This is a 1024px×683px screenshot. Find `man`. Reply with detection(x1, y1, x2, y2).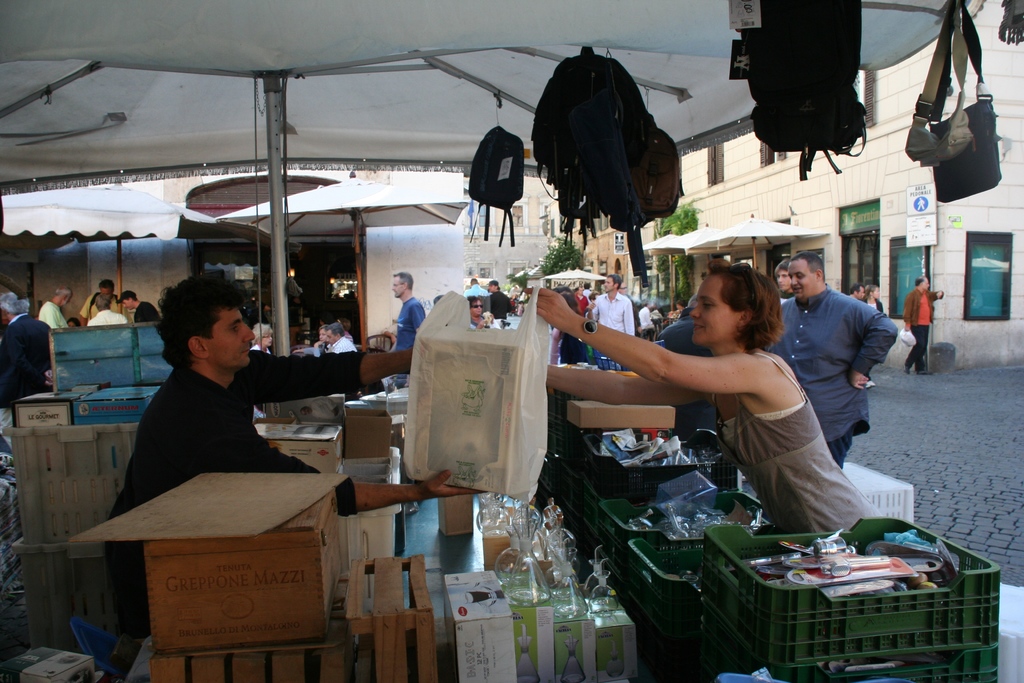
detection(467, 277, 488, 295).
